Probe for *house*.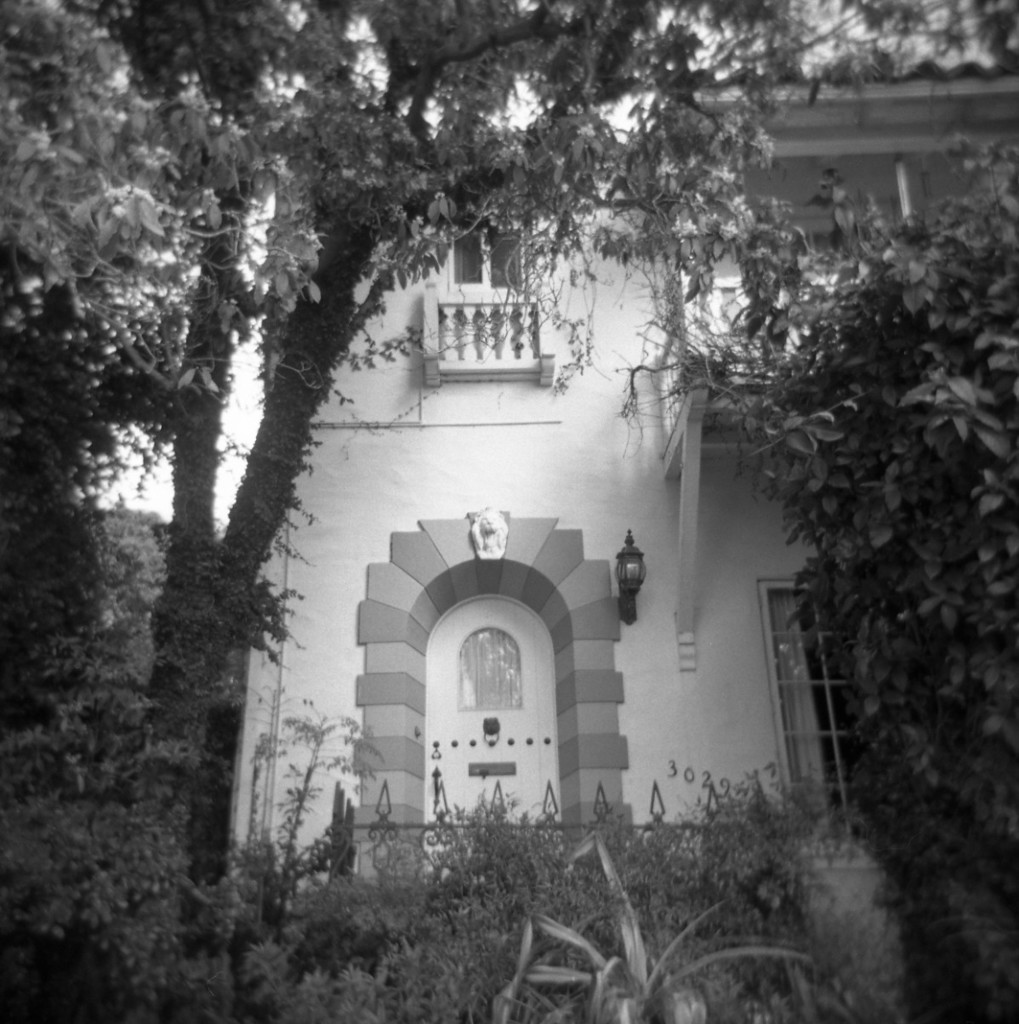
Probe result: box(213, 96, 1018, 990).
